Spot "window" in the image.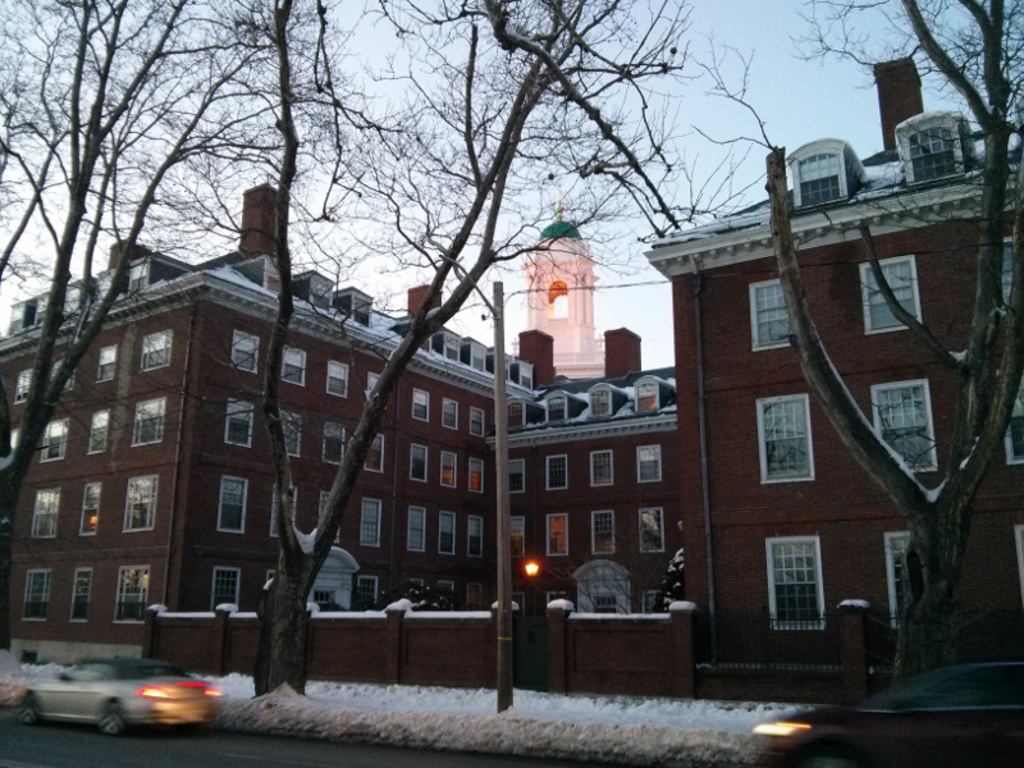
"window" found at rect(440, 513, 460, 556).
